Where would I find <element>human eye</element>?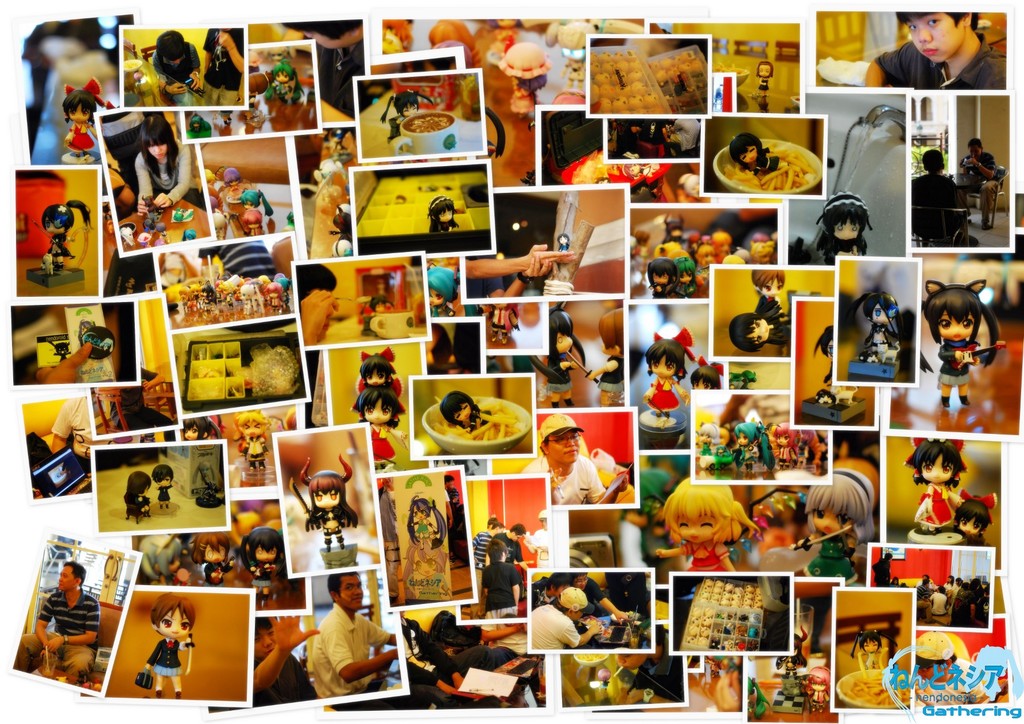
At 851,223,858,233.
